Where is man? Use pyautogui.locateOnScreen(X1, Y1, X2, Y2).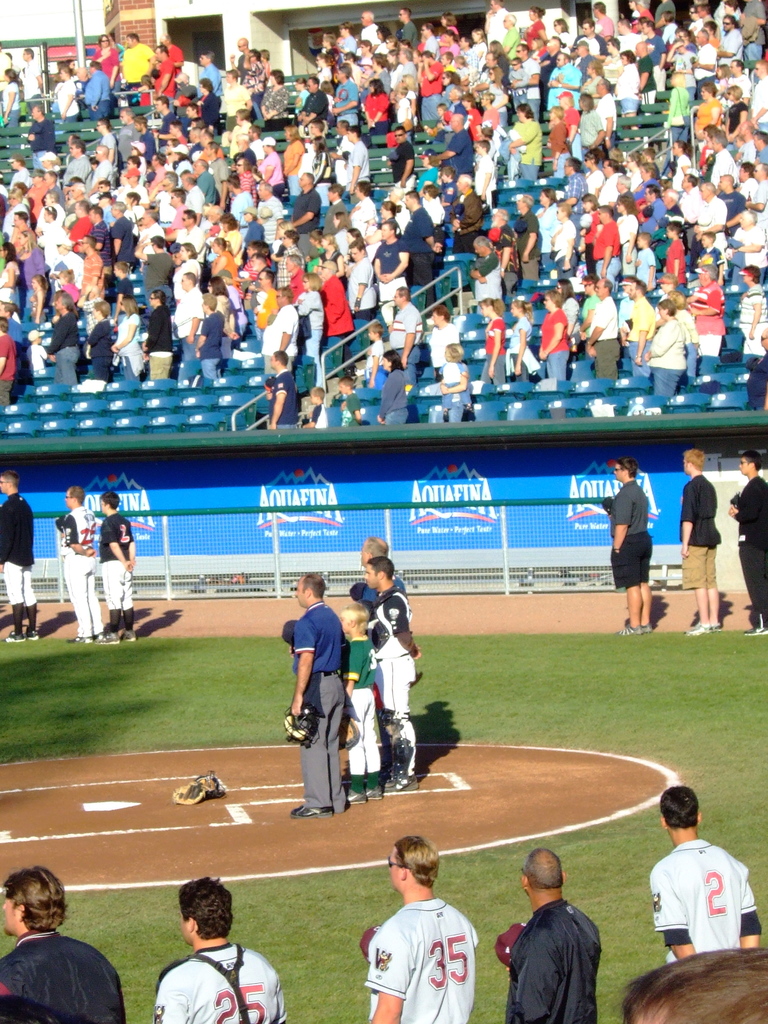
pyautogui.locateOnScreen(57, 483, 102, 644).
